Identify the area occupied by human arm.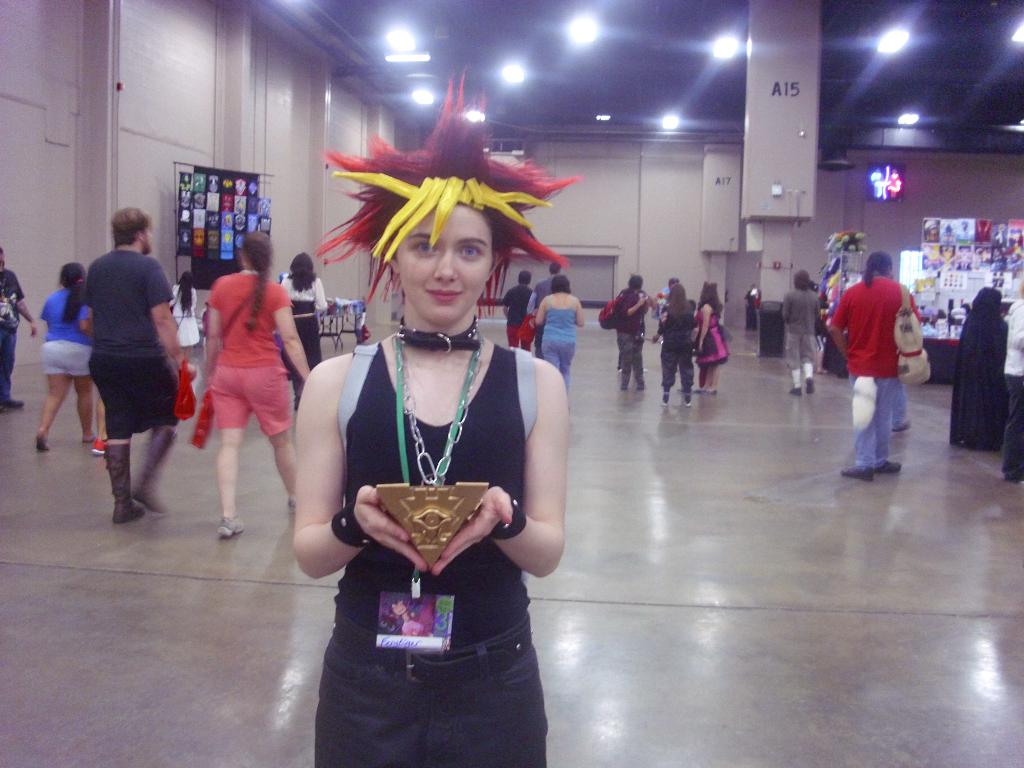
Area: 620:292:645:320.
